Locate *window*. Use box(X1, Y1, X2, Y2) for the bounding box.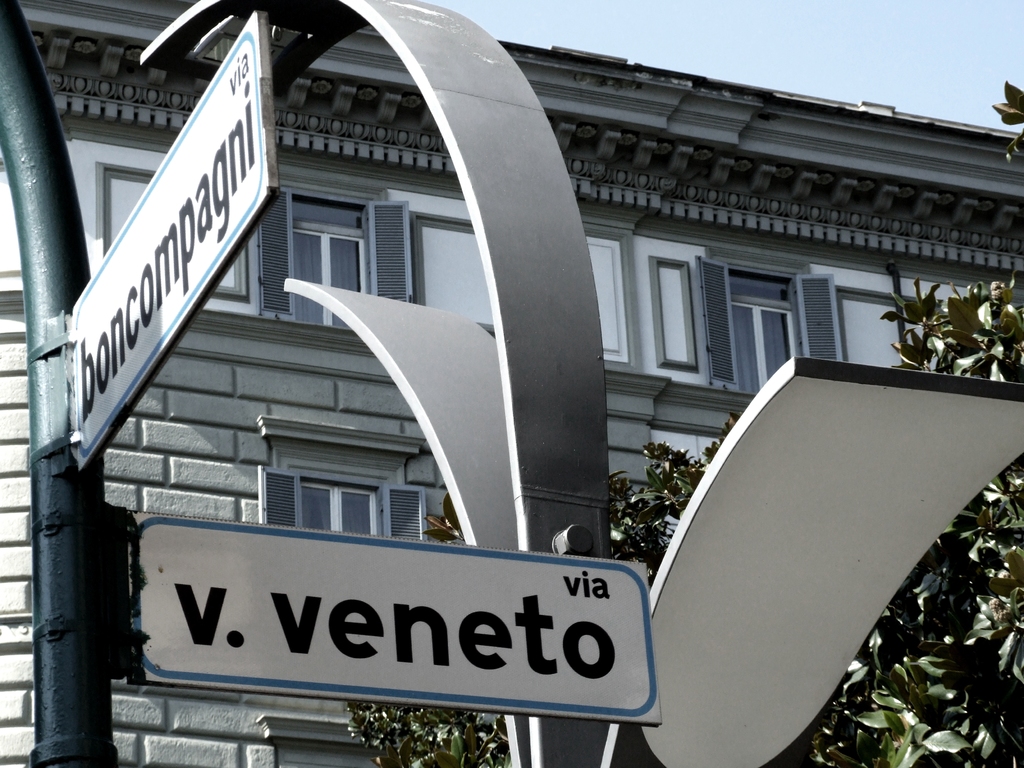
box(228, 449, 425, 550).
